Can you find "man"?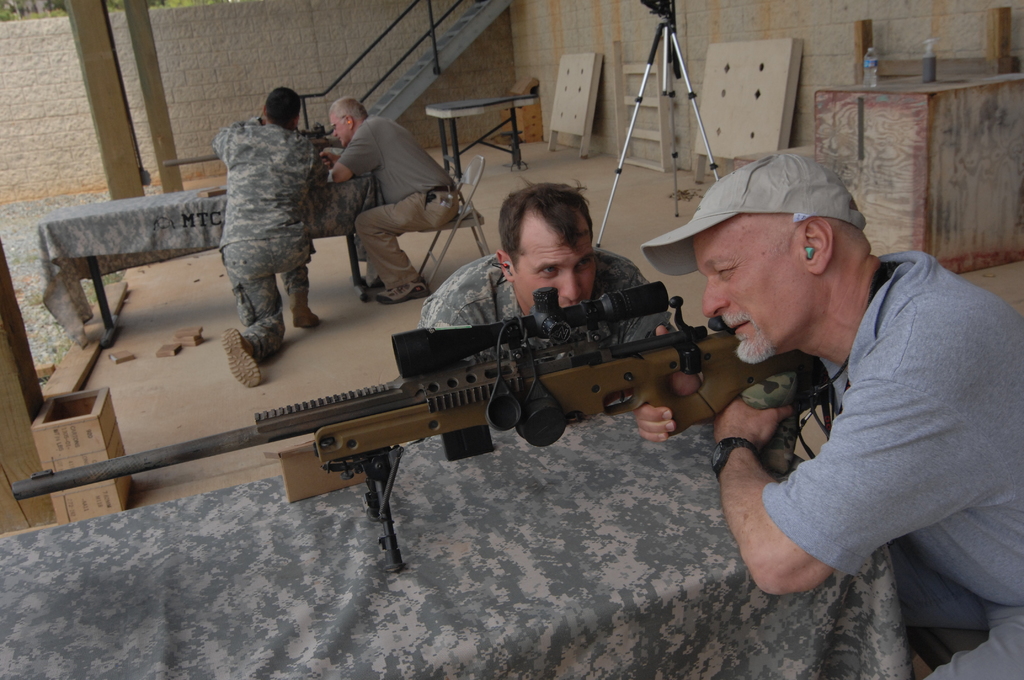
Yes, bounding box: [422,174,650,336].
